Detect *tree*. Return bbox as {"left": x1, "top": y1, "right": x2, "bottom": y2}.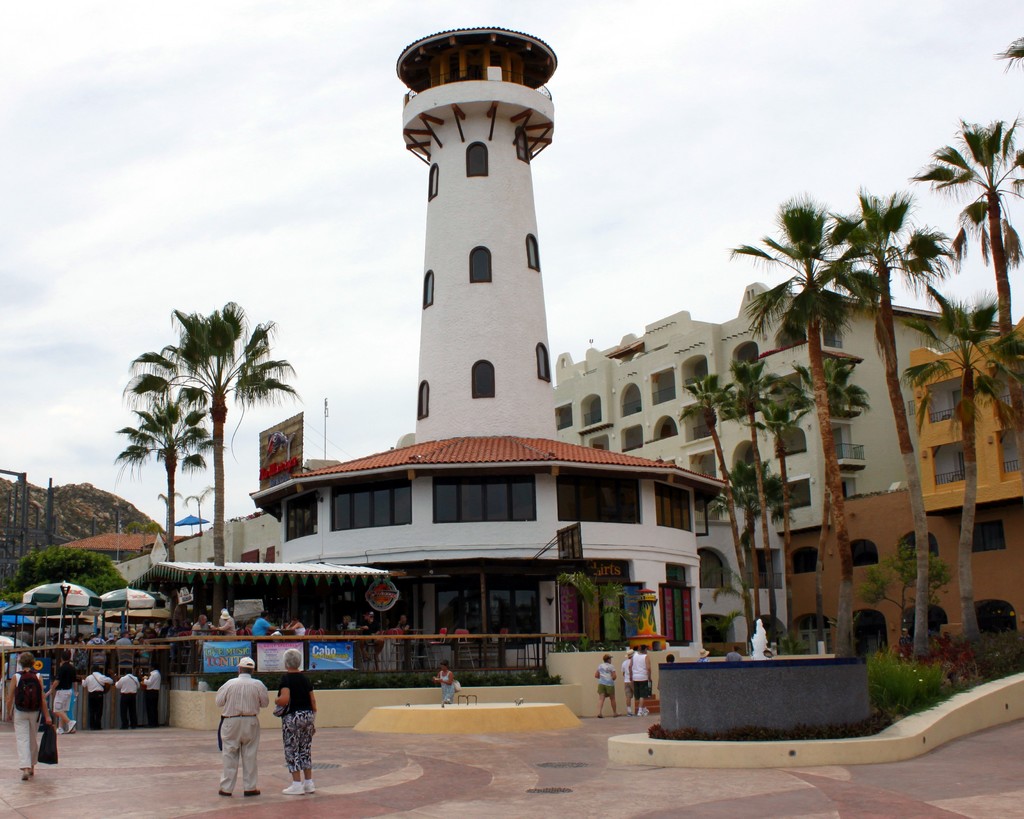
{"left": 703, "top": 561, "right": 761, "bottom": 654}.
